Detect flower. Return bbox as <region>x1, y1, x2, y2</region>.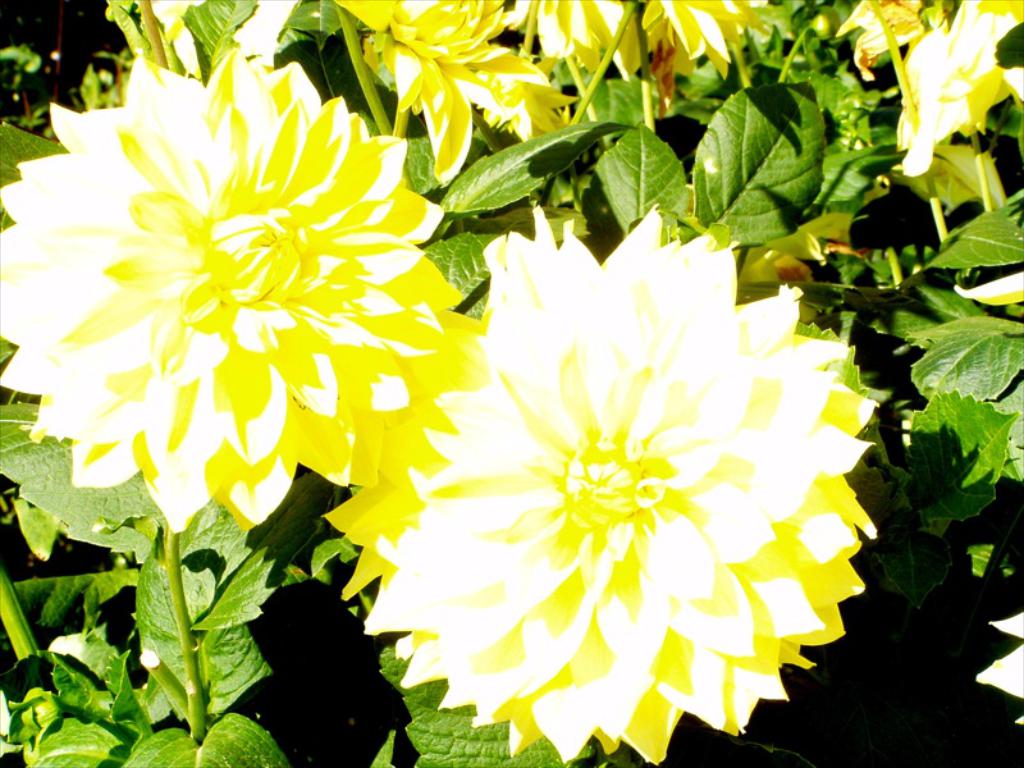
<region>415, 210, 845, 746</region>.
